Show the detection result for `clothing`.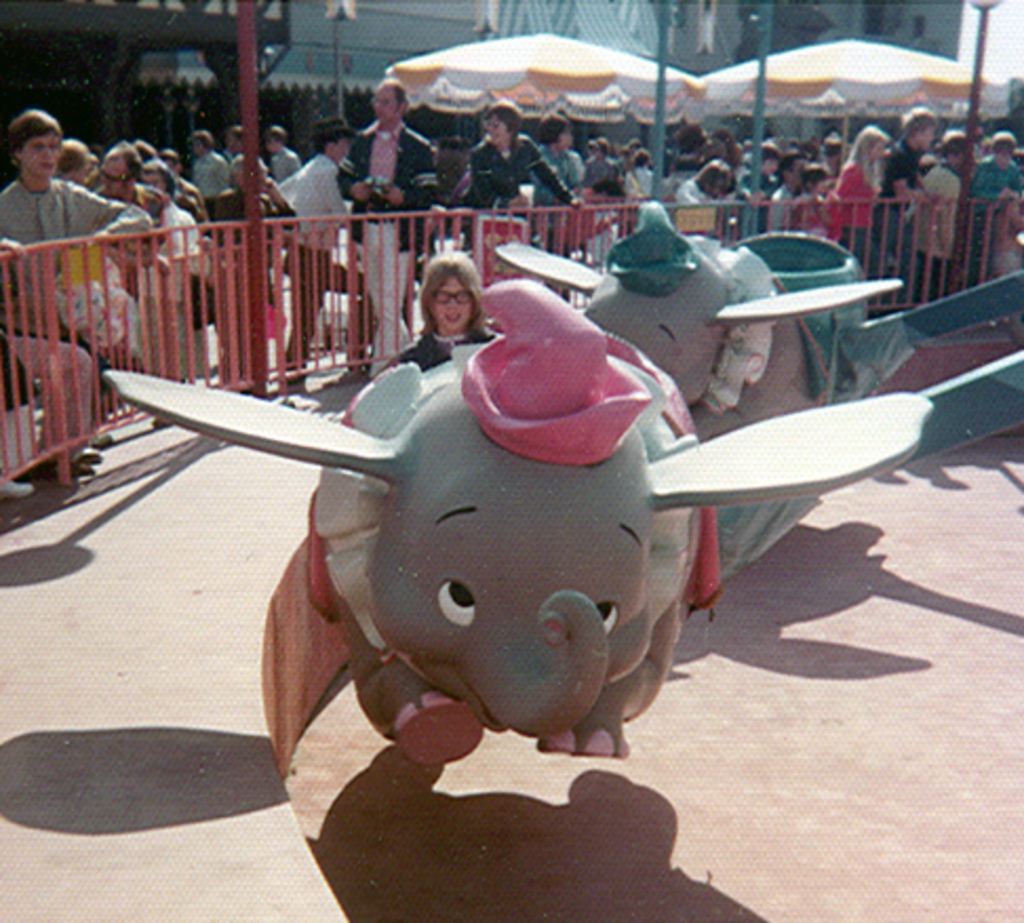
BBox(746, 164, 780, 194).
